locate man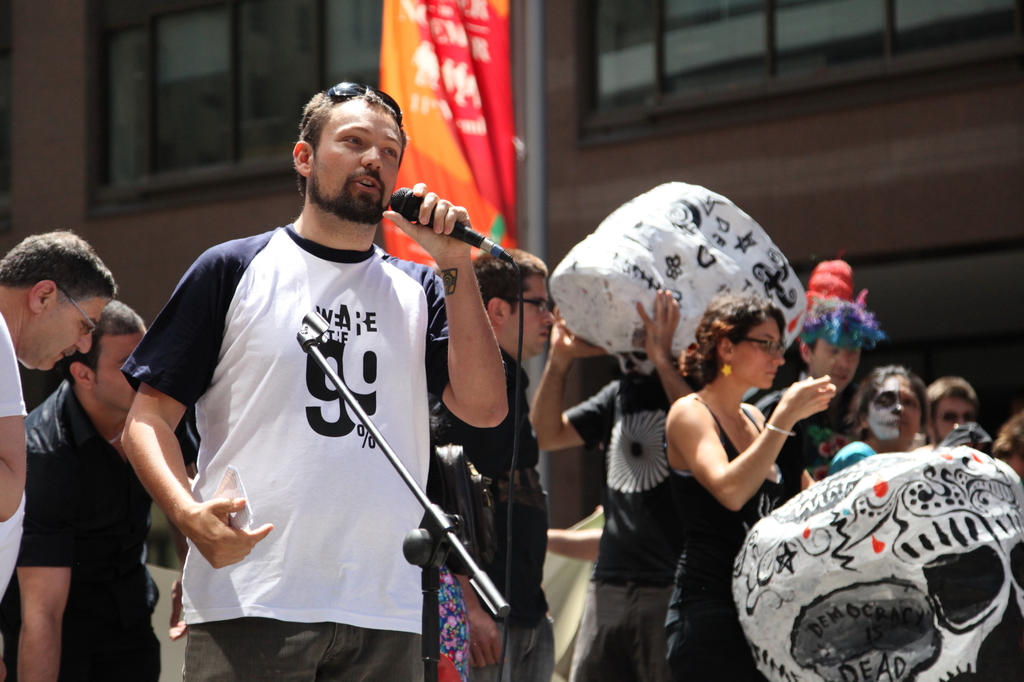
l=0, t=303, r=159, b=681
